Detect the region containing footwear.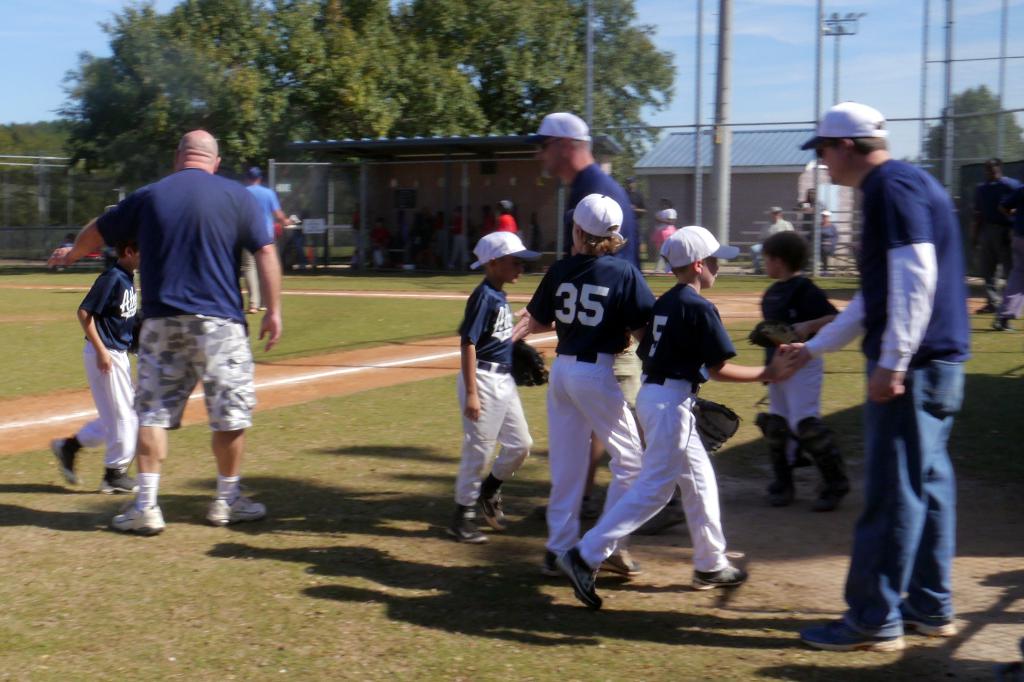
region(552, 530, 605, 613).
